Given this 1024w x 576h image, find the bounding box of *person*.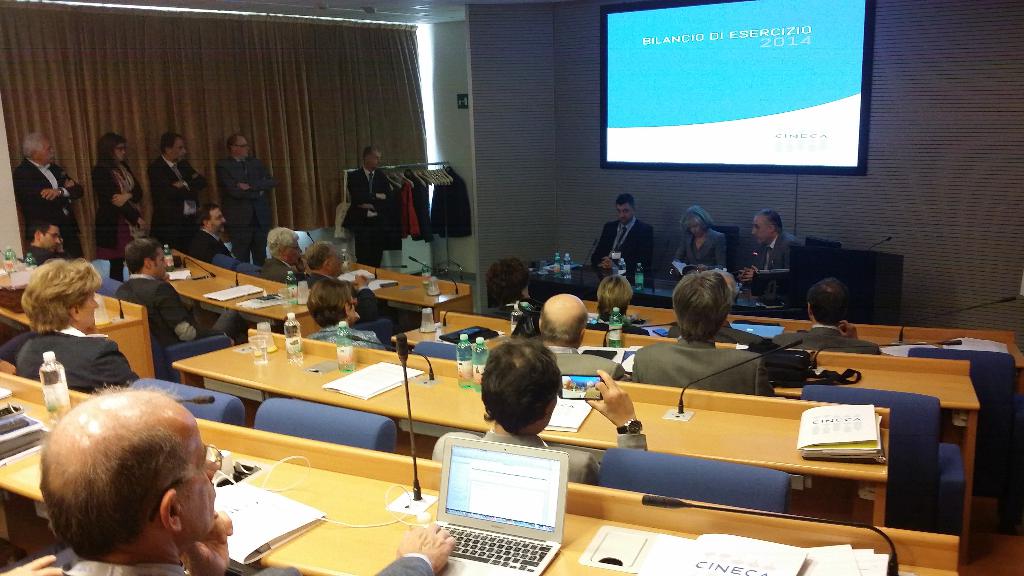
<region>13, 255, 147, 402</region>.
